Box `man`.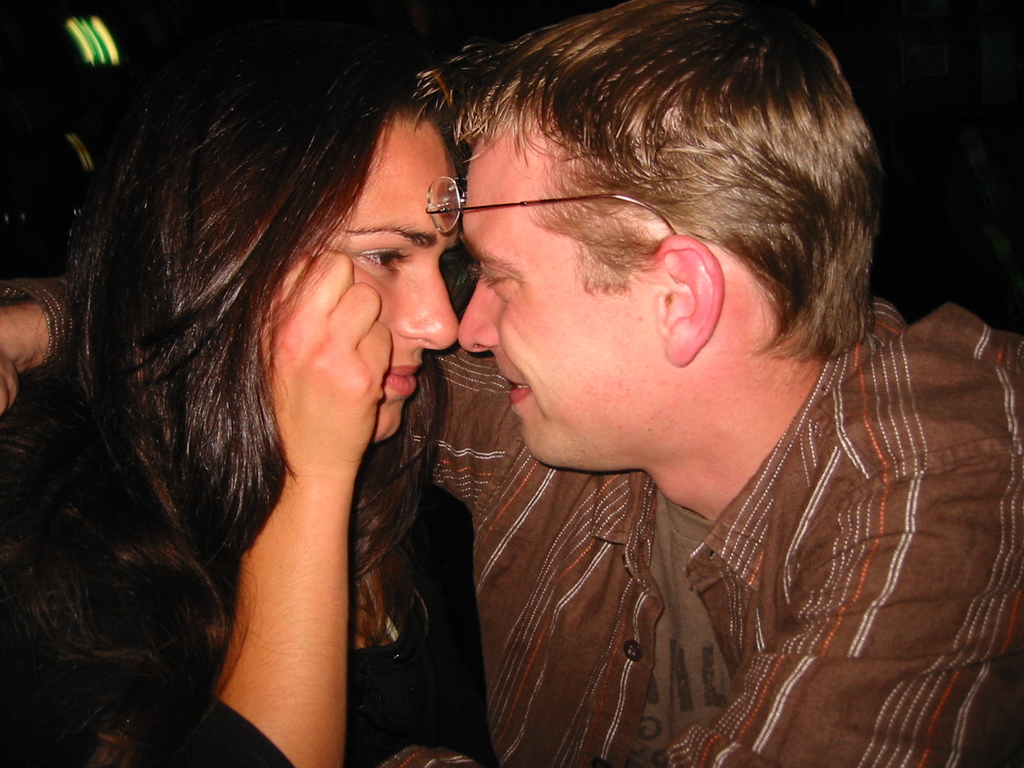
<box>0,0,1023,767</box>.
